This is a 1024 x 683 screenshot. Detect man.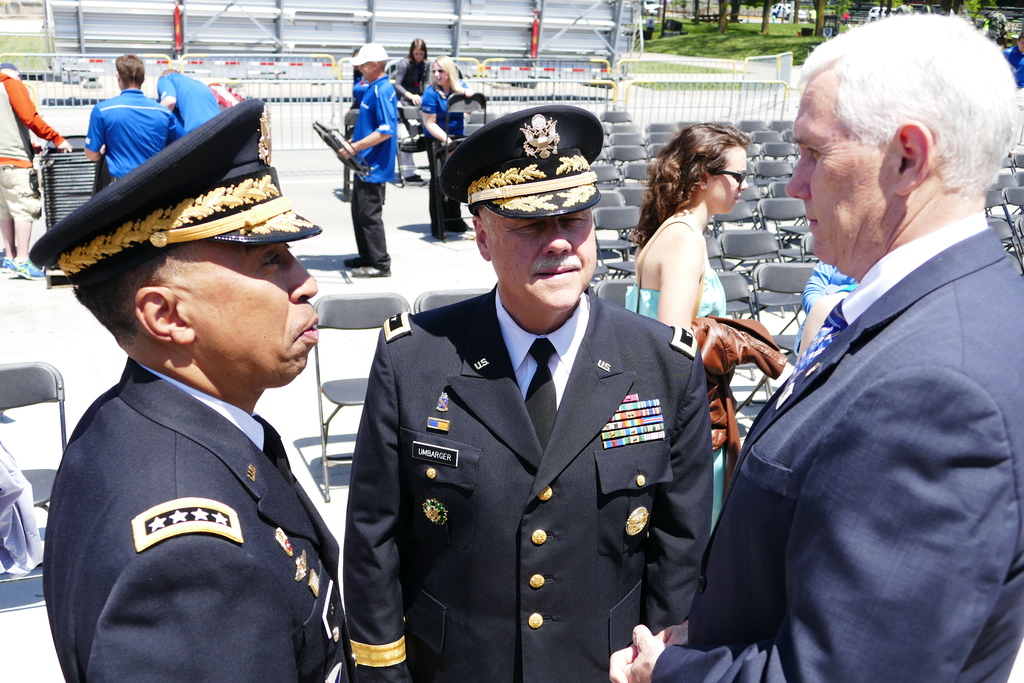
0 59 74 279.
